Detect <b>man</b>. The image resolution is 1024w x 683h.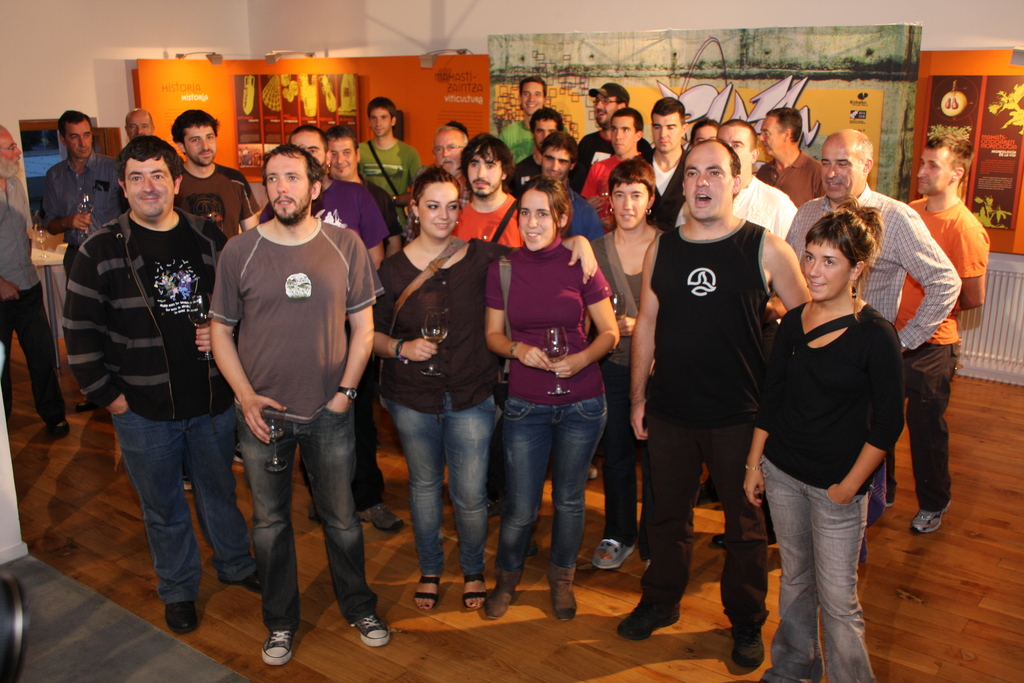
x1=65 y1=138 x2=262 y2=630.
